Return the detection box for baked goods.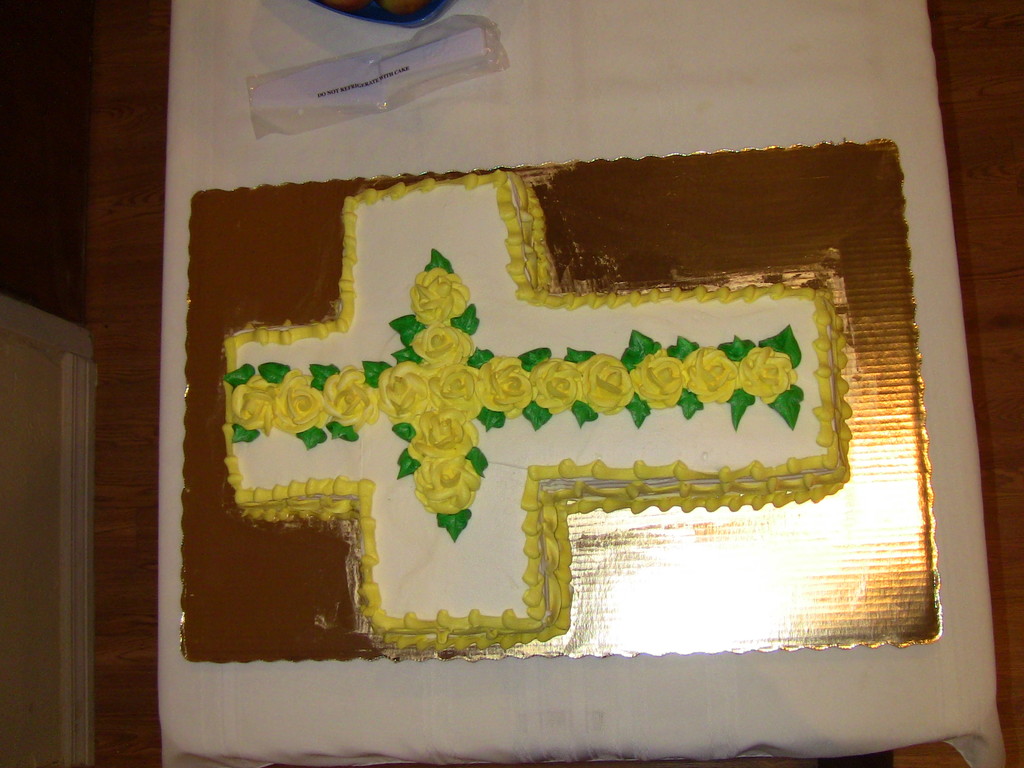
rect(218, 166, 851, 652).
